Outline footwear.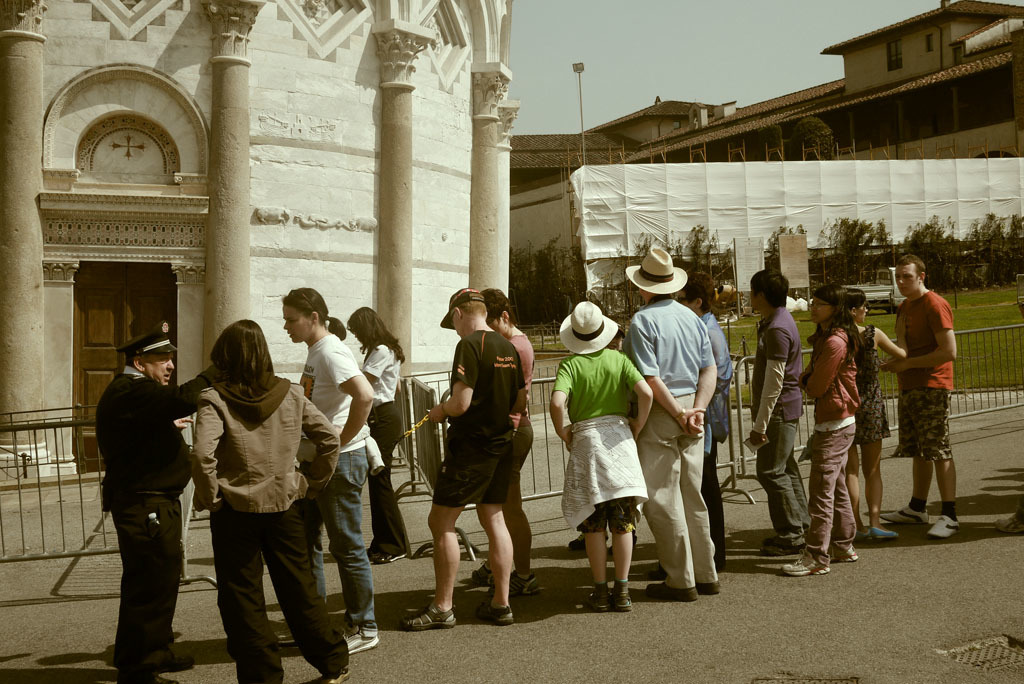
Outline: bbox(318, 672, 350, 682).
